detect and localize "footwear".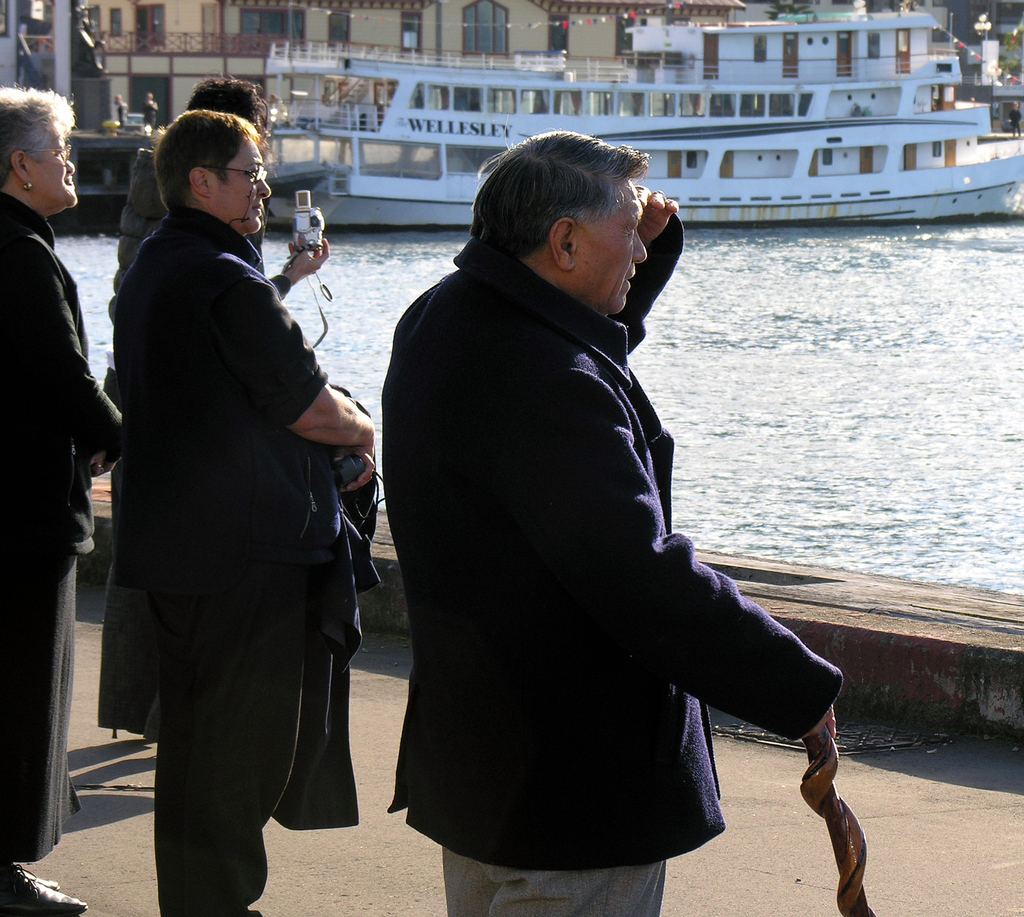
Localized at bbox=[12, 859, 60, 890].
